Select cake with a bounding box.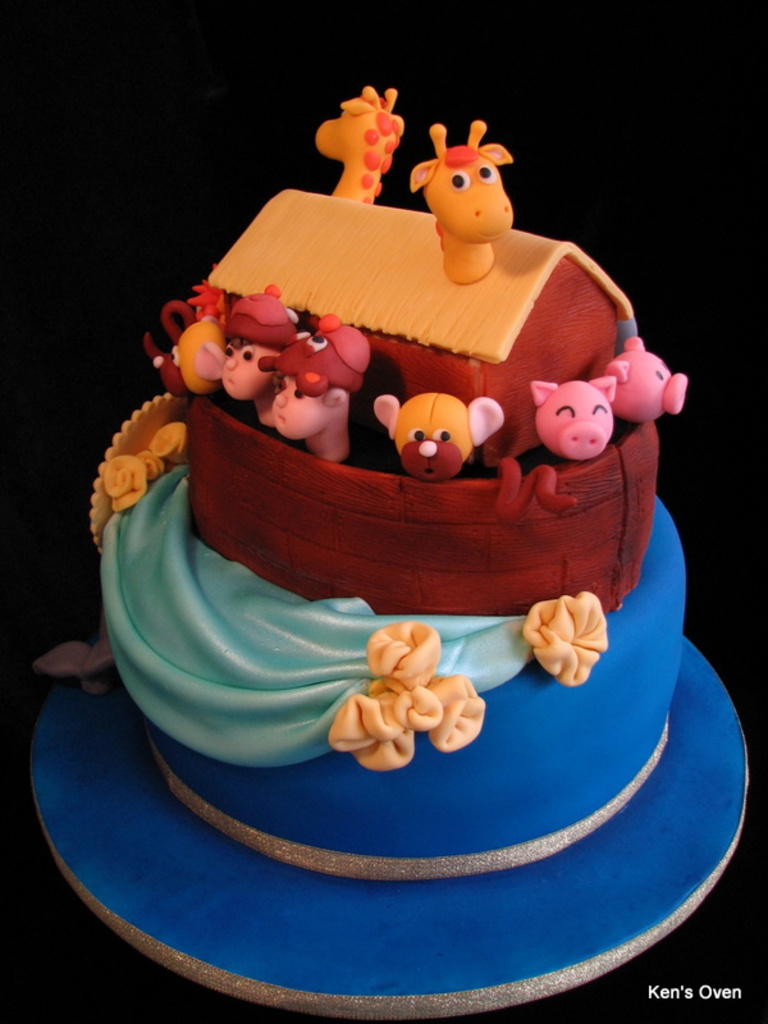
left=31, top=87, right=753, bottom=1023.
